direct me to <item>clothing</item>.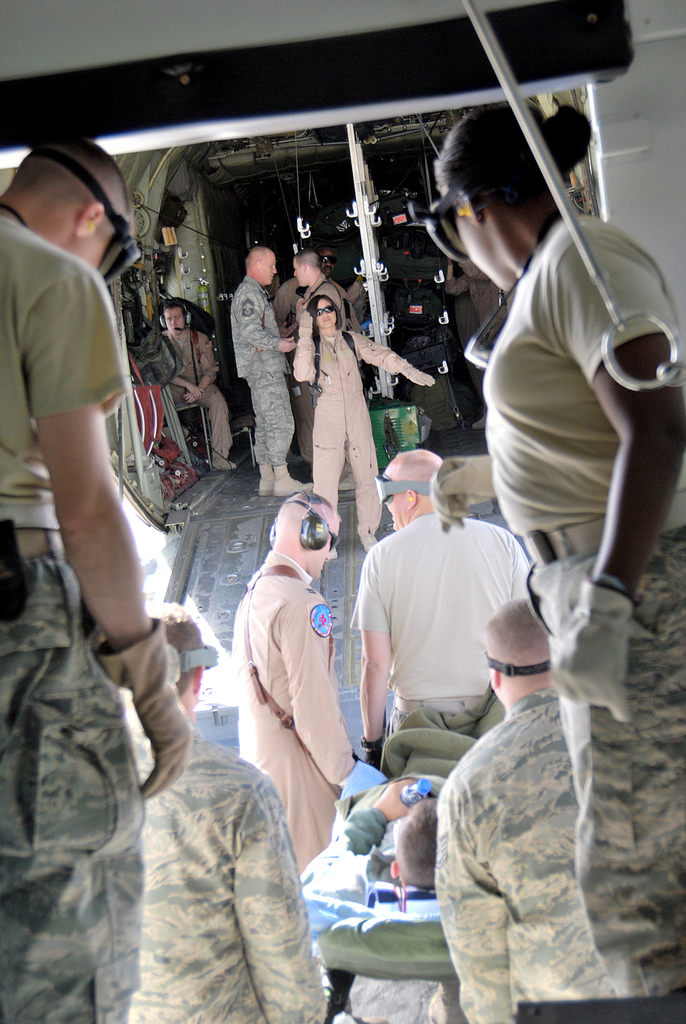
Direction: locate(227, 548, 359, 881).
